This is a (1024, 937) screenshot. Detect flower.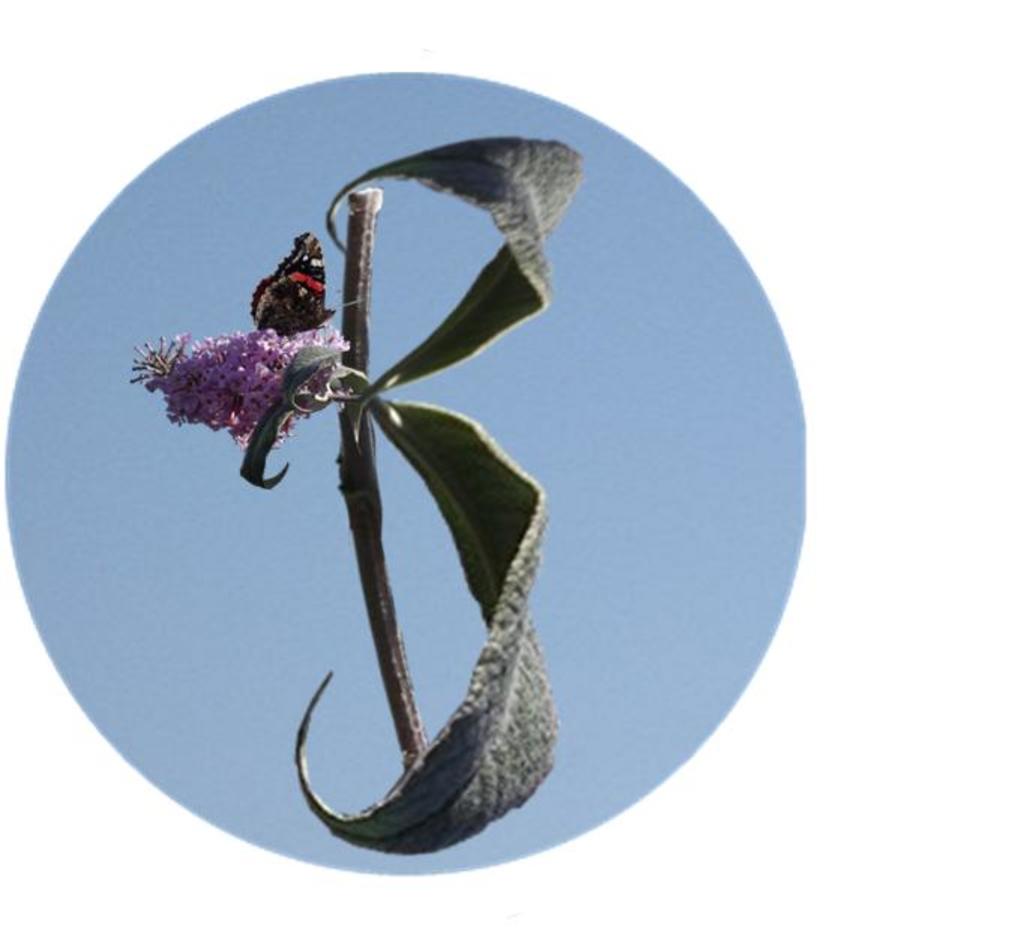
{"left": 131, "top": 131, "right": 589, "bottom": 860}.
